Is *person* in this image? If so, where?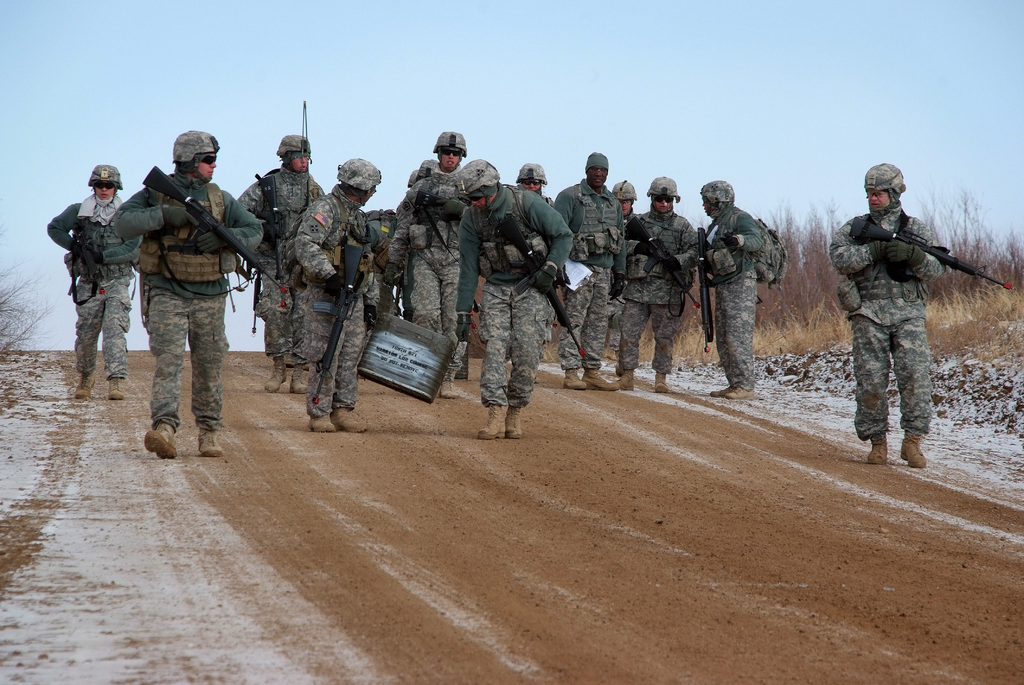
Yes, at 41, 158, 145, 399.
